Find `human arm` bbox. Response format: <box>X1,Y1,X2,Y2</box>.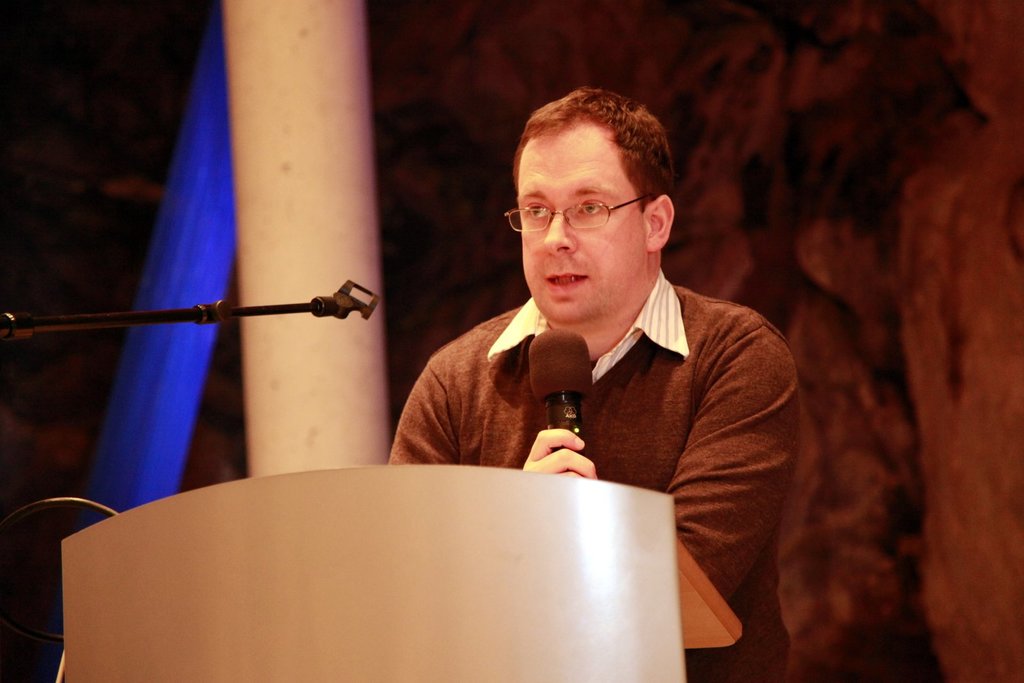
<box>659,344,776,647</box>.
